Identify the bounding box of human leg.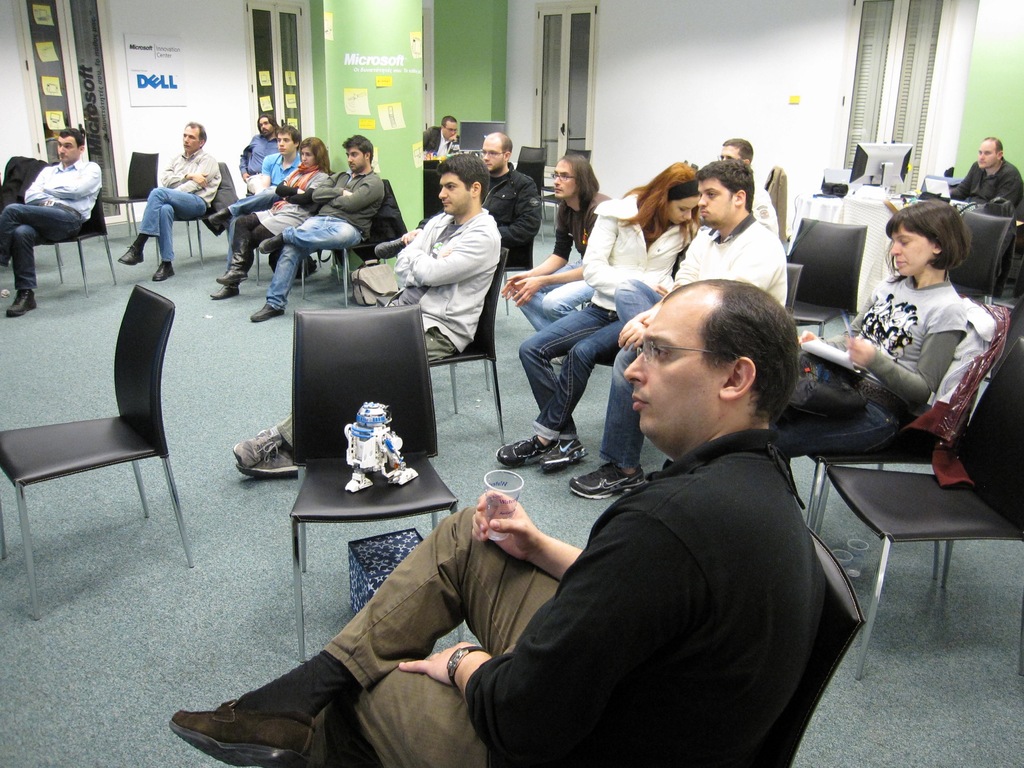
x1=570 y1=339 x2=641 y2=501.
